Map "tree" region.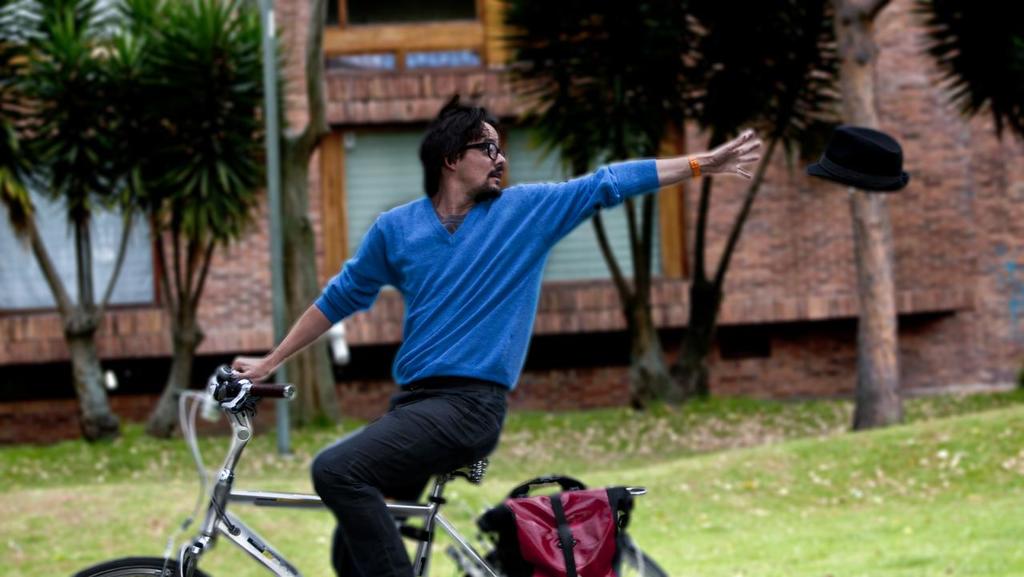
Mapped to bbox=[0, 0, 132, 442].
